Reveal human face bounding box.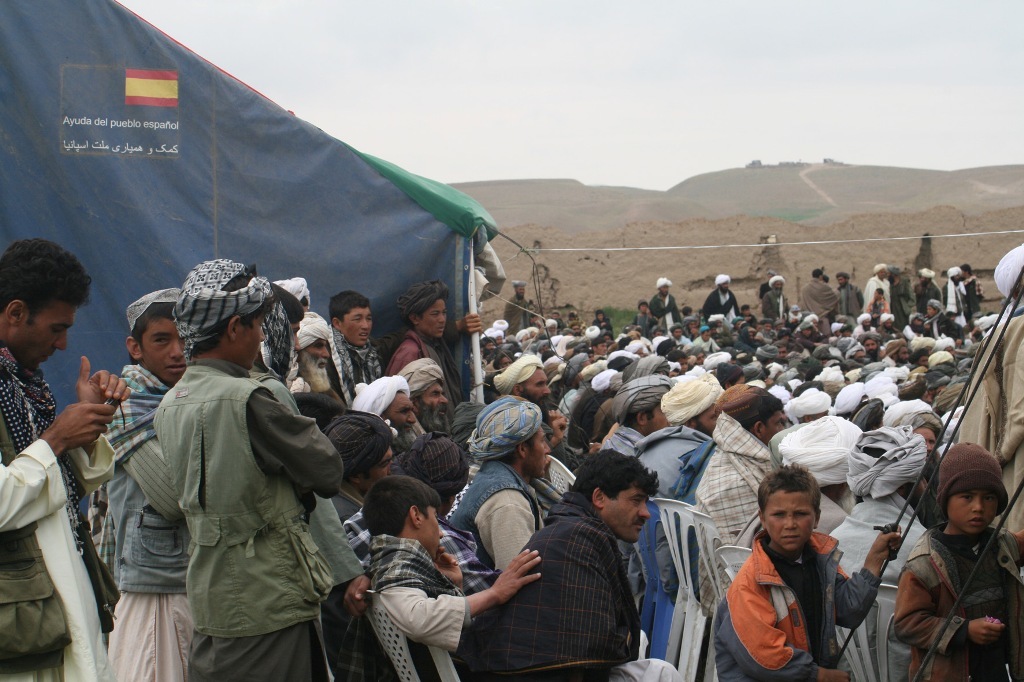
Revealed: pyautogui.locateOnScreen(697, 403, 719, 439).
